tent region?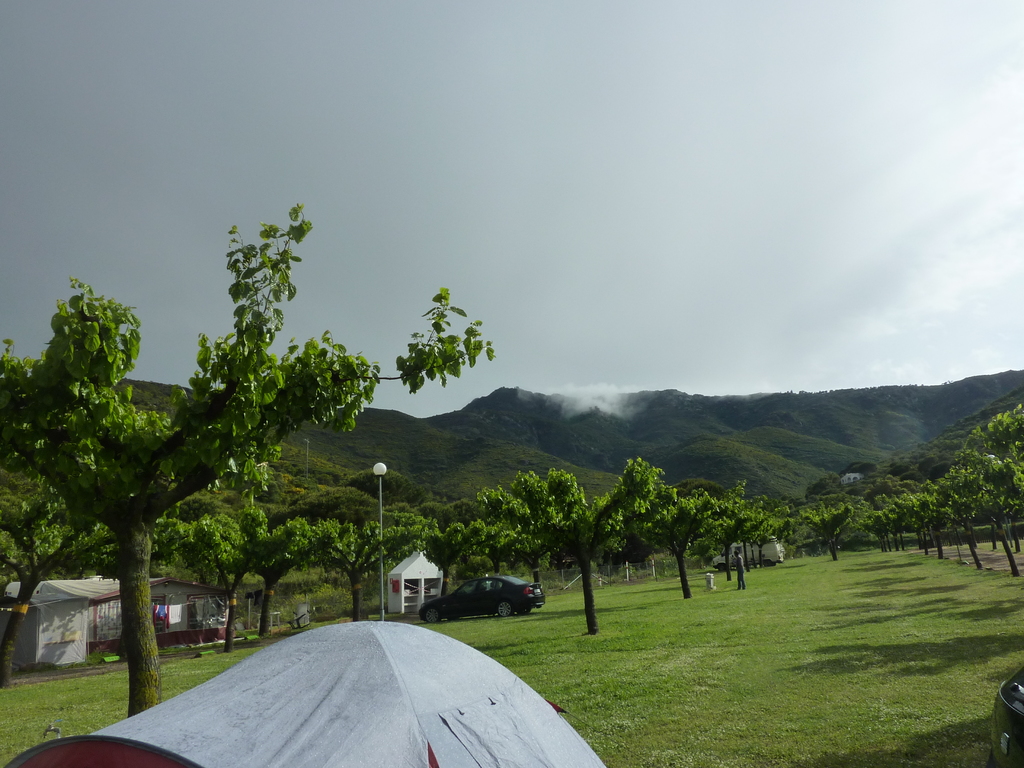
left=393, top=550, right=444, bottom=616
